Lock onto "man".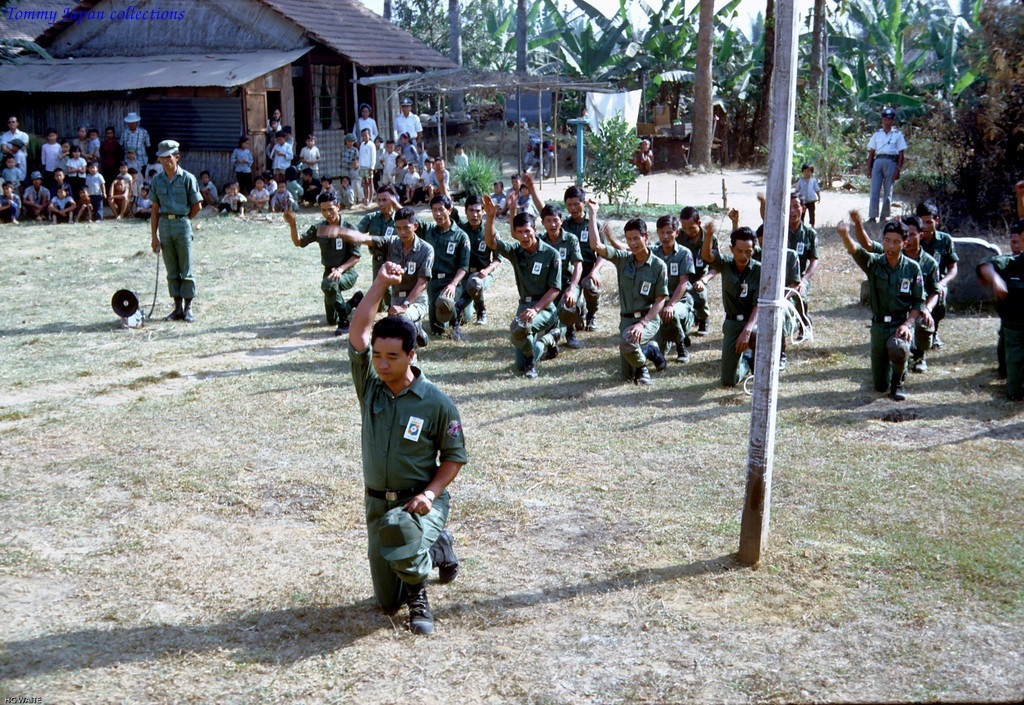
Locked: bbox=[893, 195, 963, 353].
